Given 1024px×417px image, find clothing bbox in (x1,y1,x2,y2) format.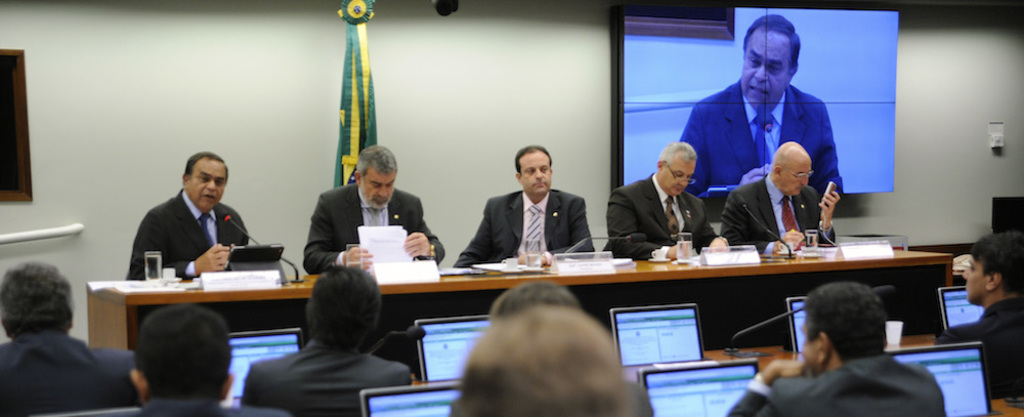
(729,356,945,416).
